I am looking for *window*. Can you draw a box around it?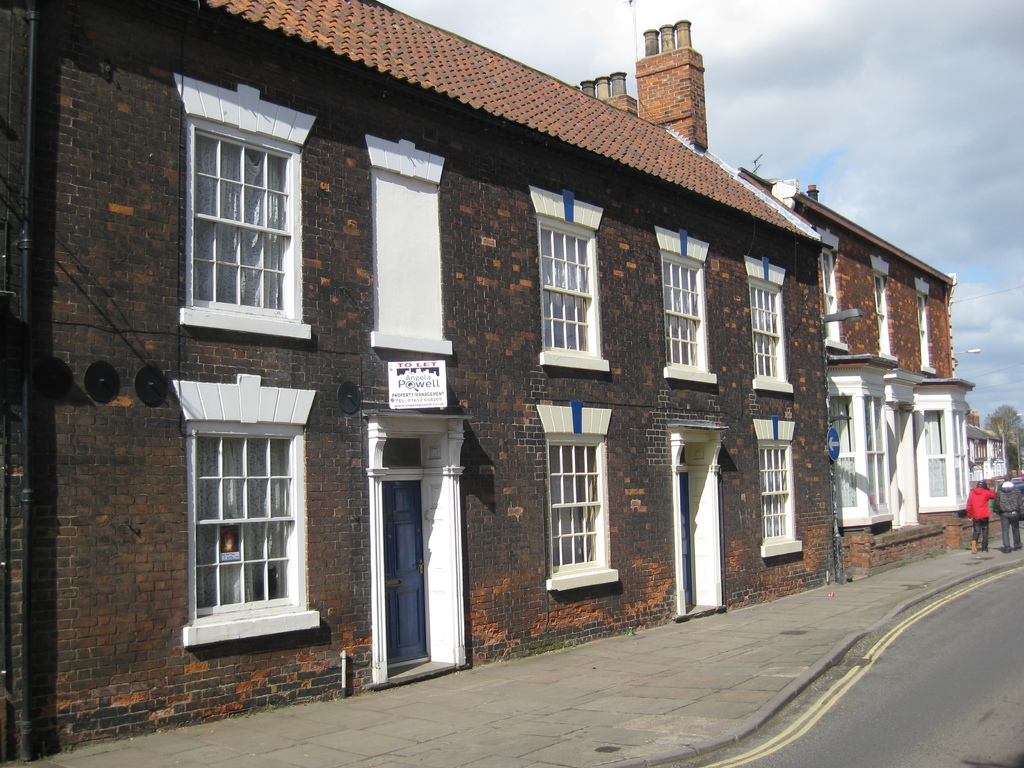
Sure, the bounding box is detection(540, 214, 593, 355).
